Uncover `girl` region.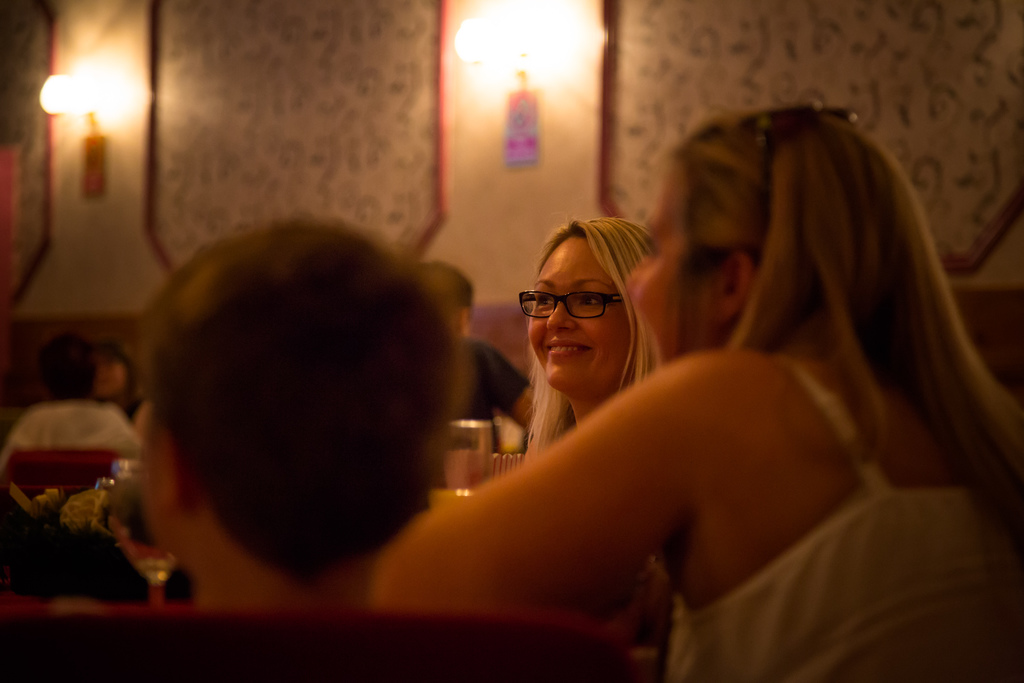
Uncovered: box=[520, 209, 665, 475].
